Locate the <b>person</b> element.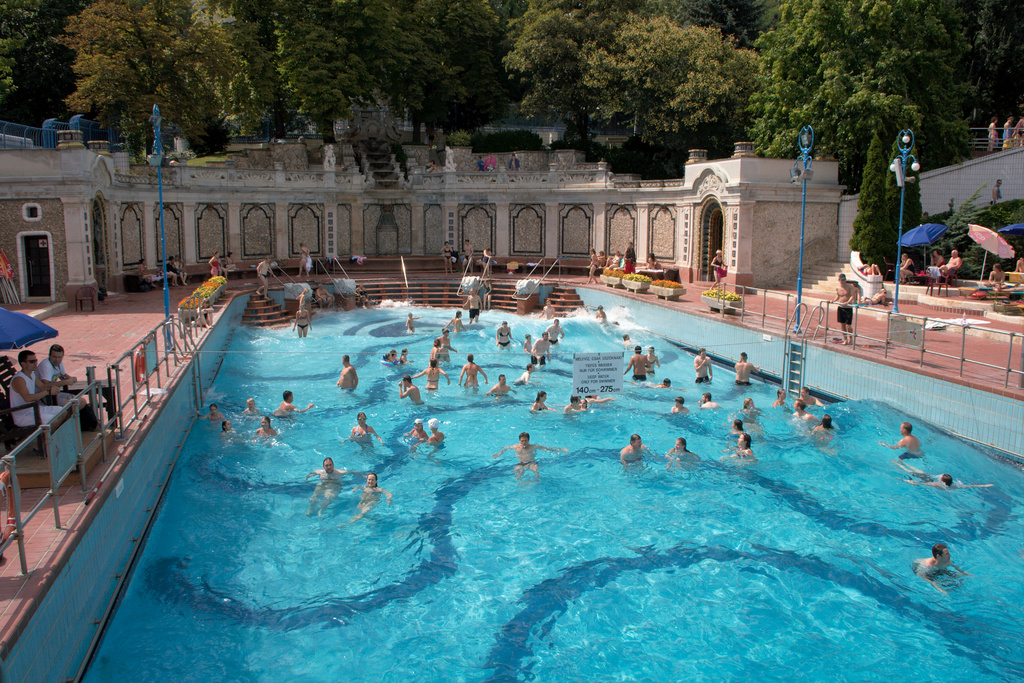
Element bbox: bbox=[421, 341, 440, 354].
